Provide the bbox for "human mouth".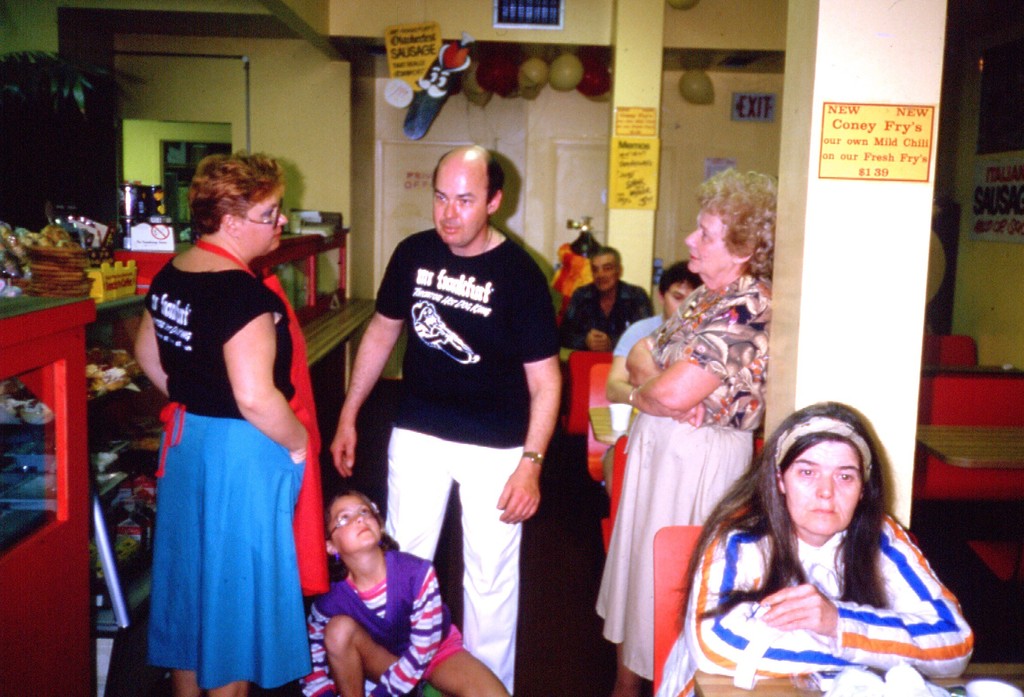
(x1=808, y1=496, x2=837, y2=521).
